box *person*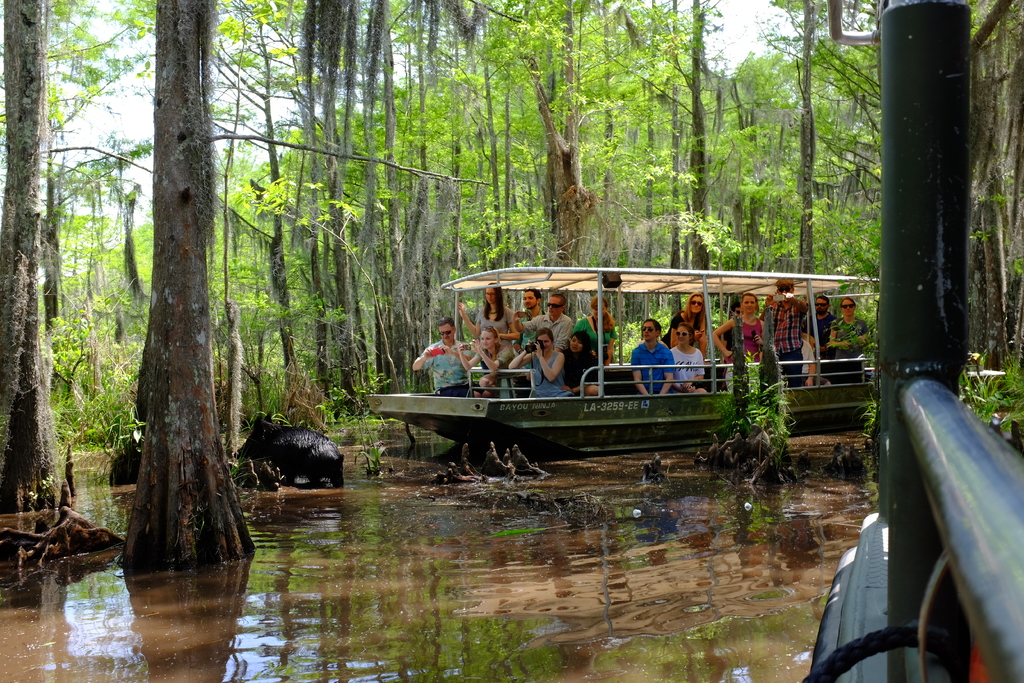
<box>513,297,575,349</box>
